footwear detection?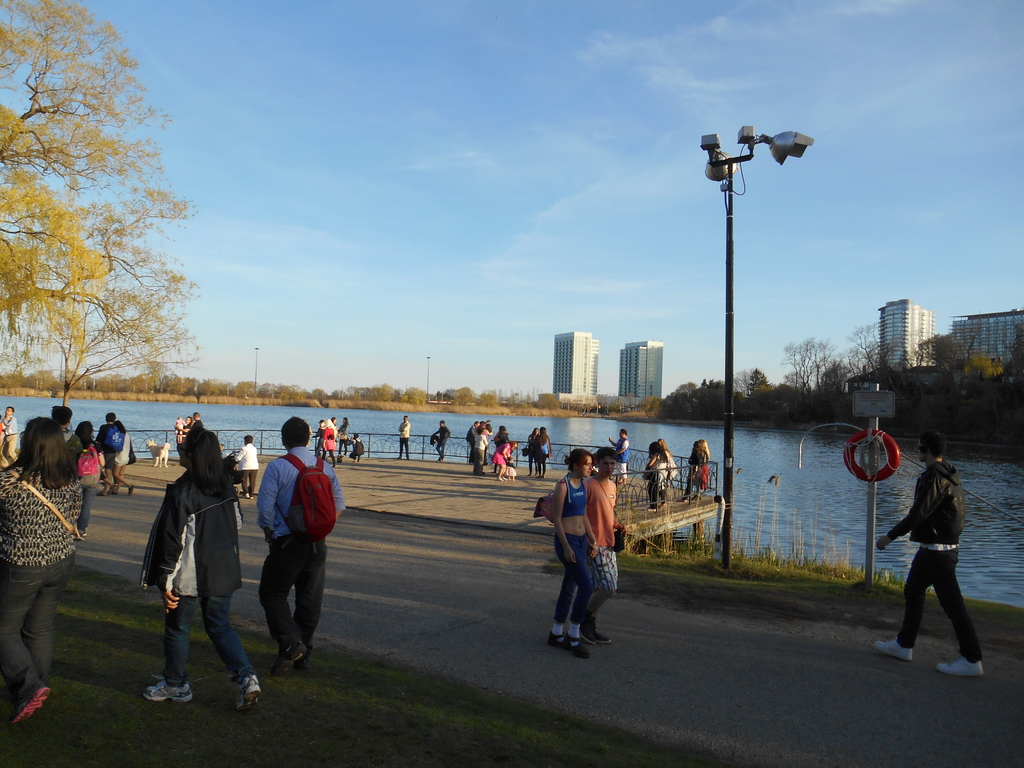
{"x1": 128, "y1": 484, "x2": 133, "y2": 493}
